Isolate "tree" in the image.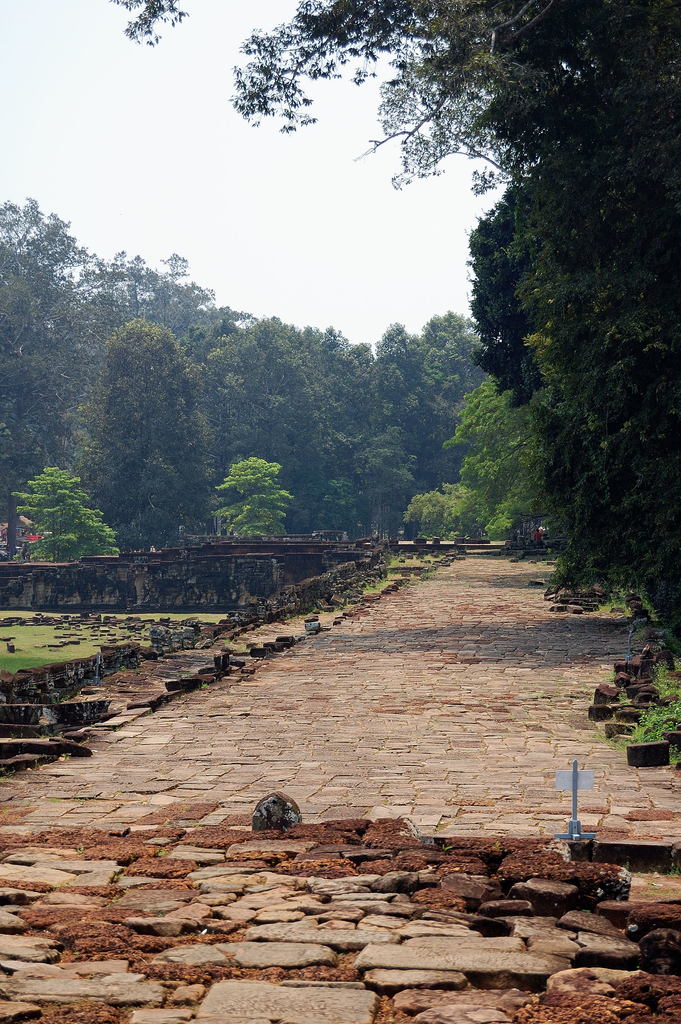
Isolated region: crop(313, 309, 480, 573).
